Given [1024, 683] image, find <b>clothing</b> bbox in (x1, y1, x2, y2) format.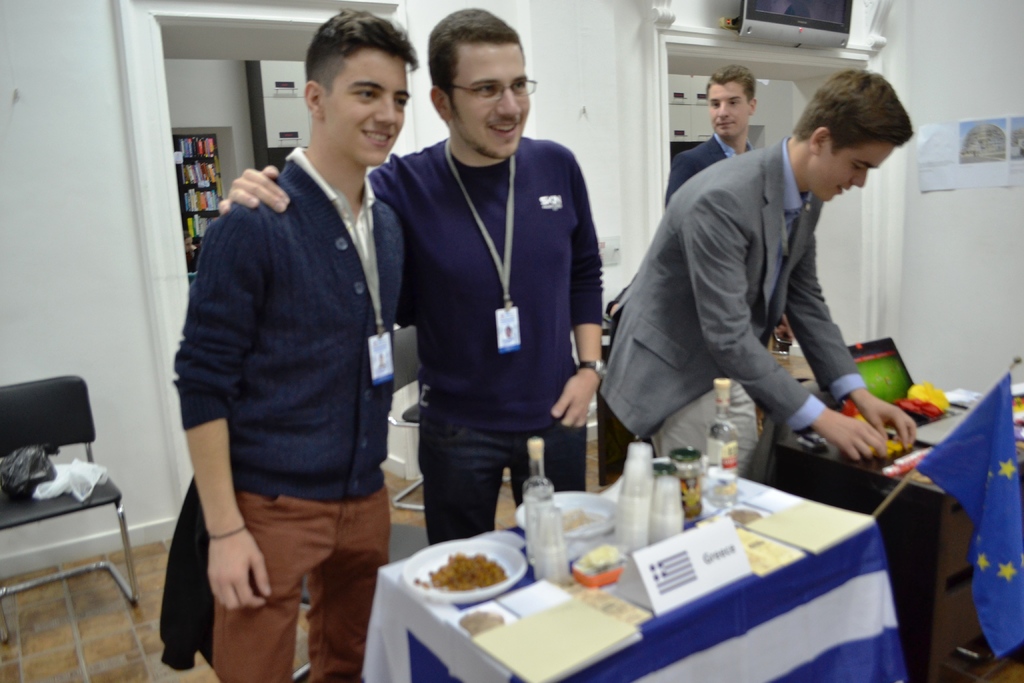
(600, 136, 868, 480).
